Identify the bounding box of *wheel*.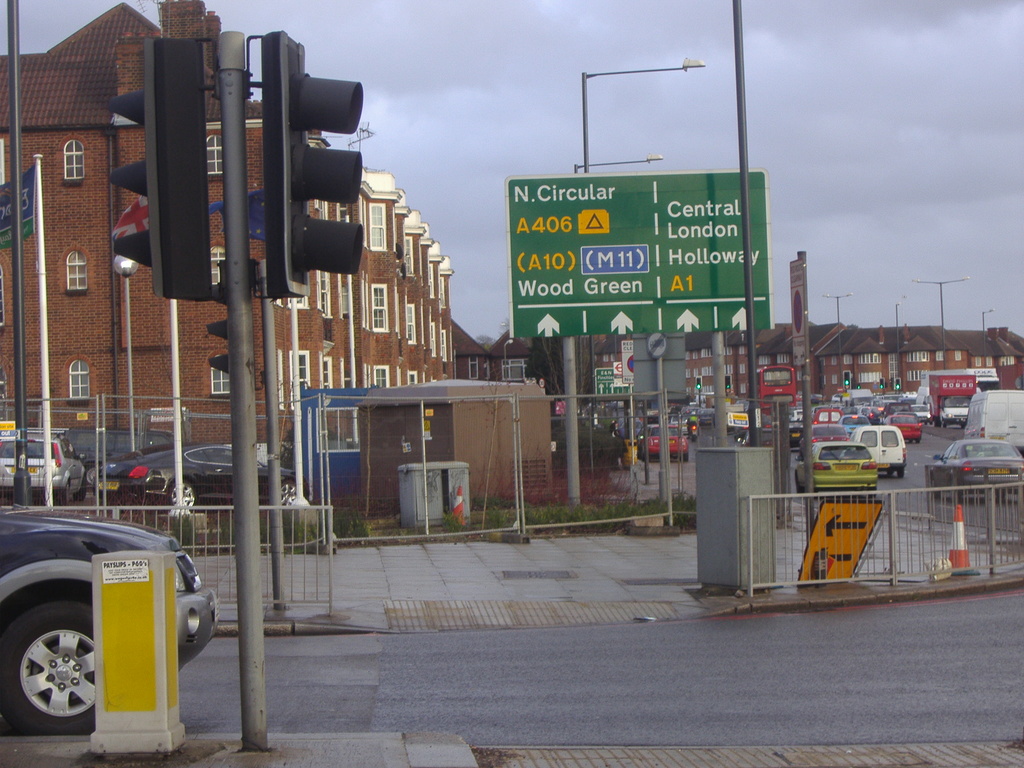
bbox=(278, 475, 305, 508).
